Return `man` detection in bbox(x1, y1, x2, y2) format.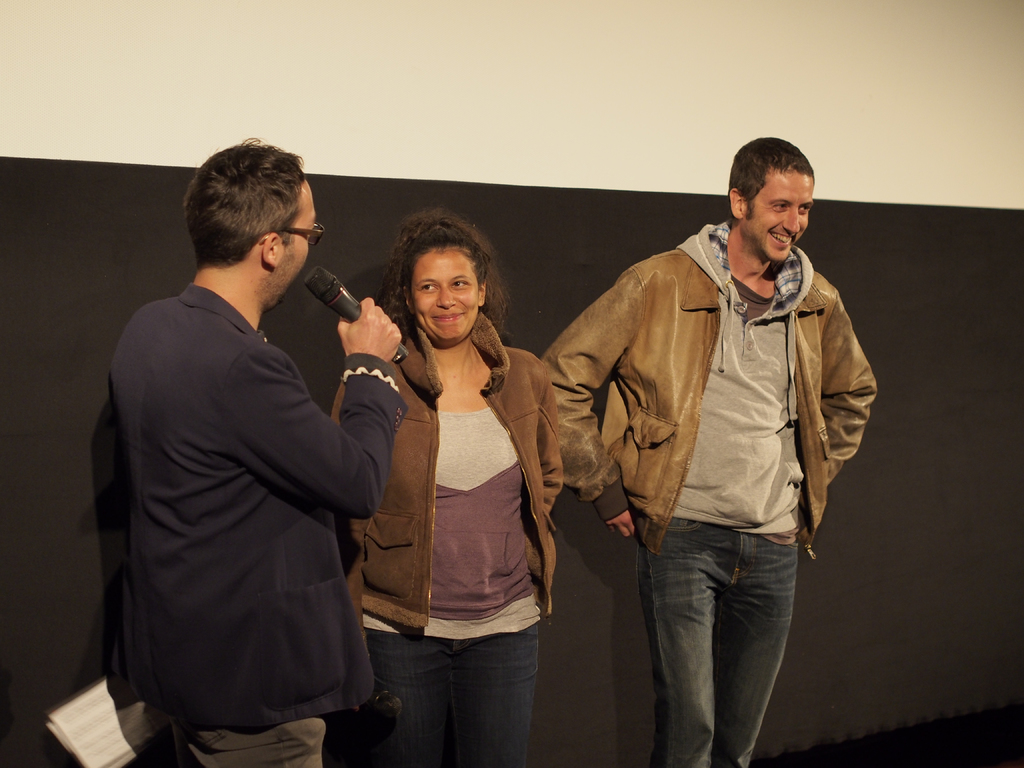
bbox(87, 147, 425, 765).
